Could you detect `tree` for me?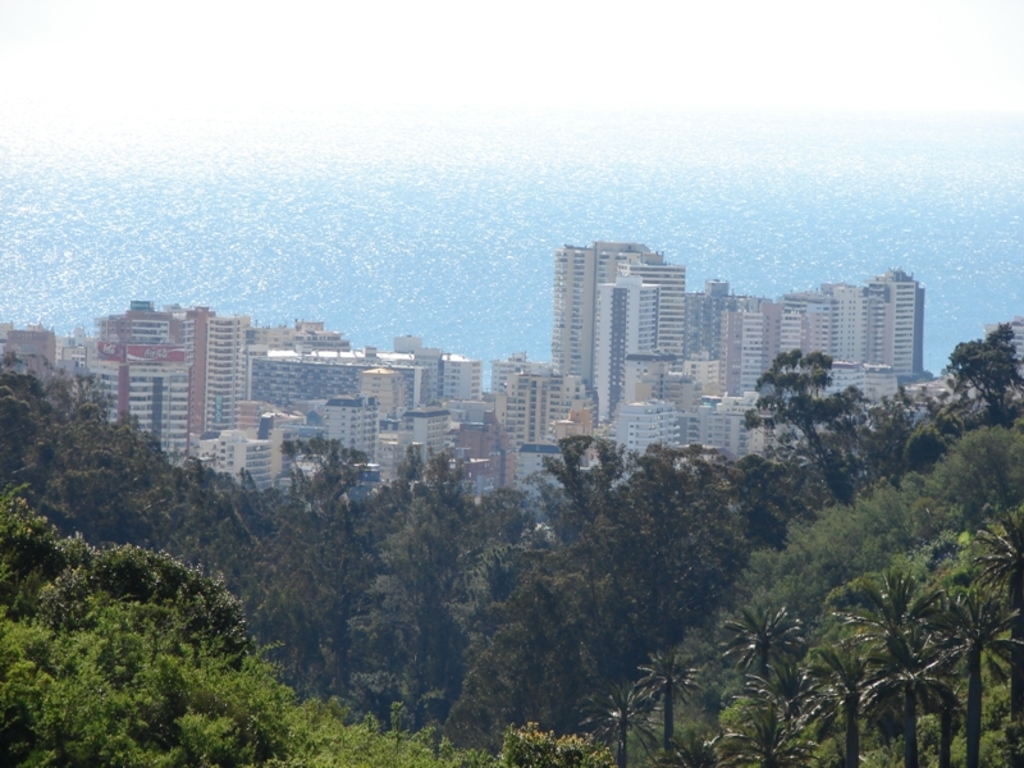
Detection result: (left=525, top=571, right=616, bottom=700).
